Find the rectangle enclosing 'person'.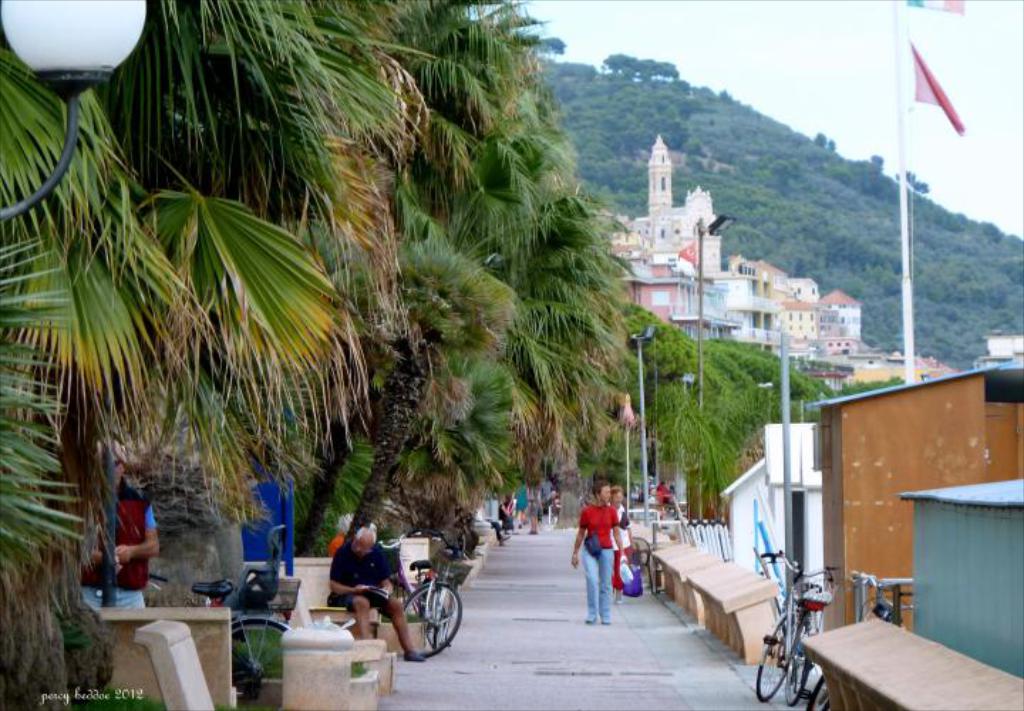
bbox=(77, 432, 159, 614).
